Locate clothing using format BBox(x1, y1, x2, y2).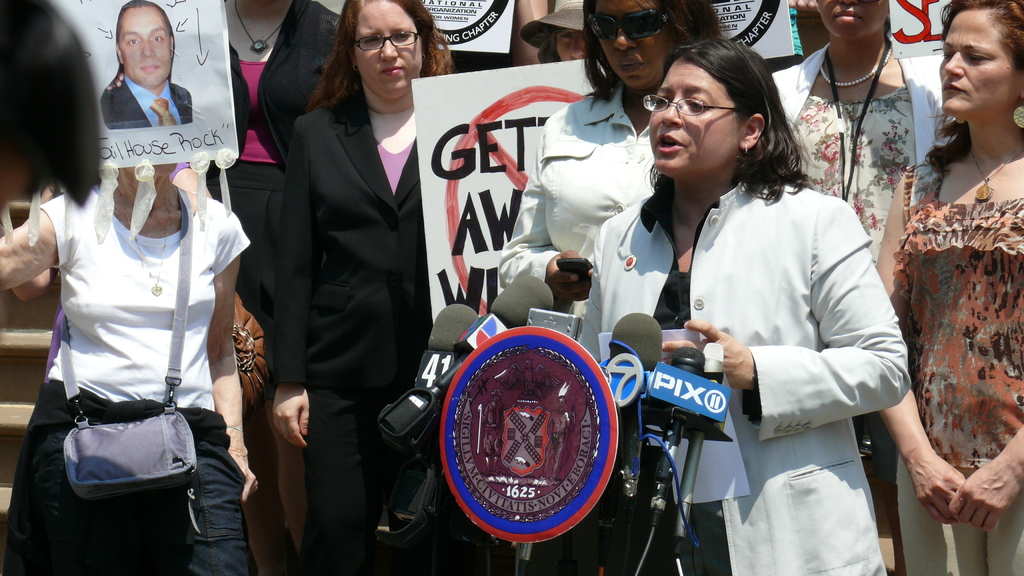
BBox(493, 91, 659, 328).
